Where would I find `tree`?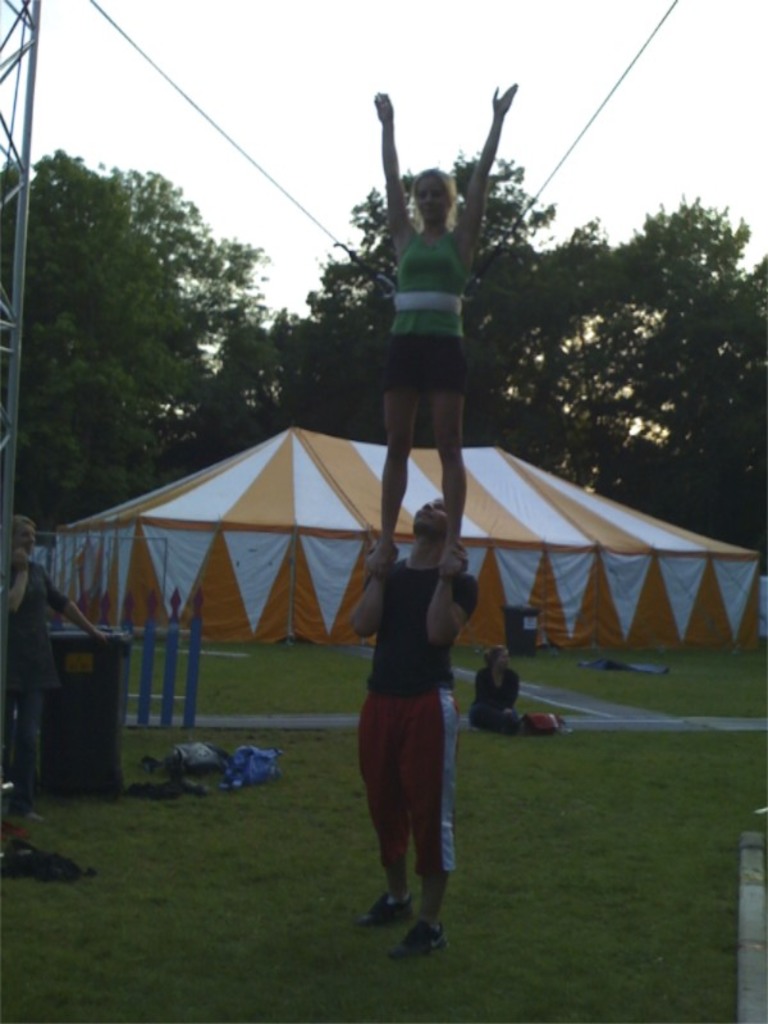
At <box>159,152,609,480</box>.
